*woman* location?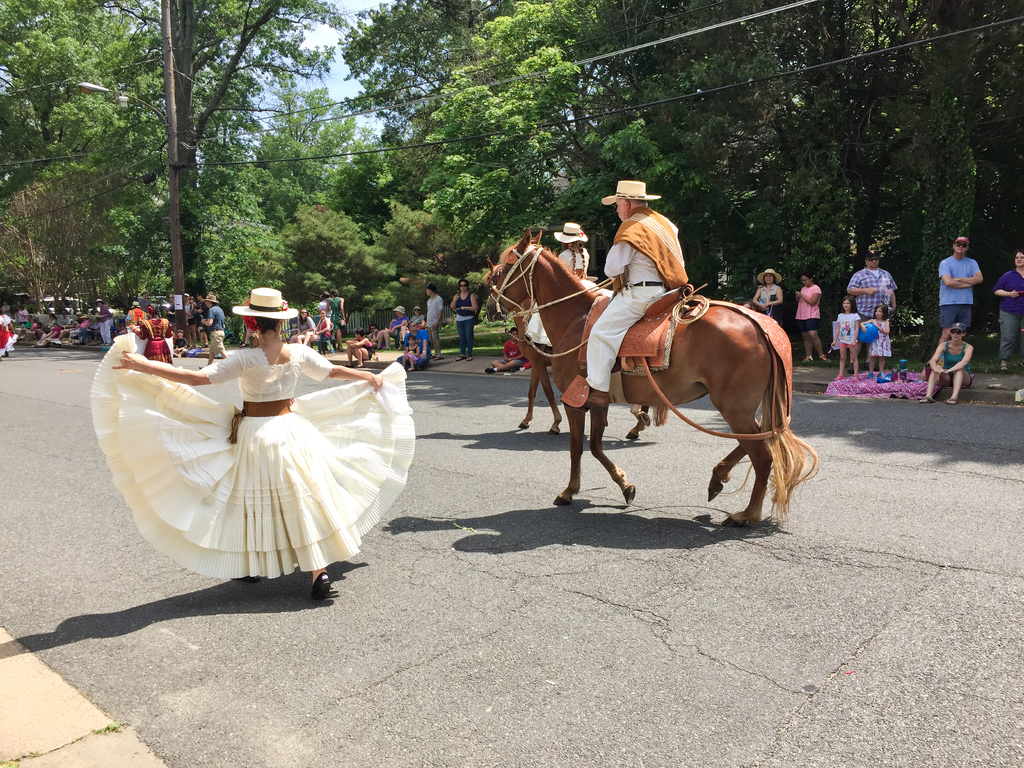
<region>376, 306, 410, 348</region>
